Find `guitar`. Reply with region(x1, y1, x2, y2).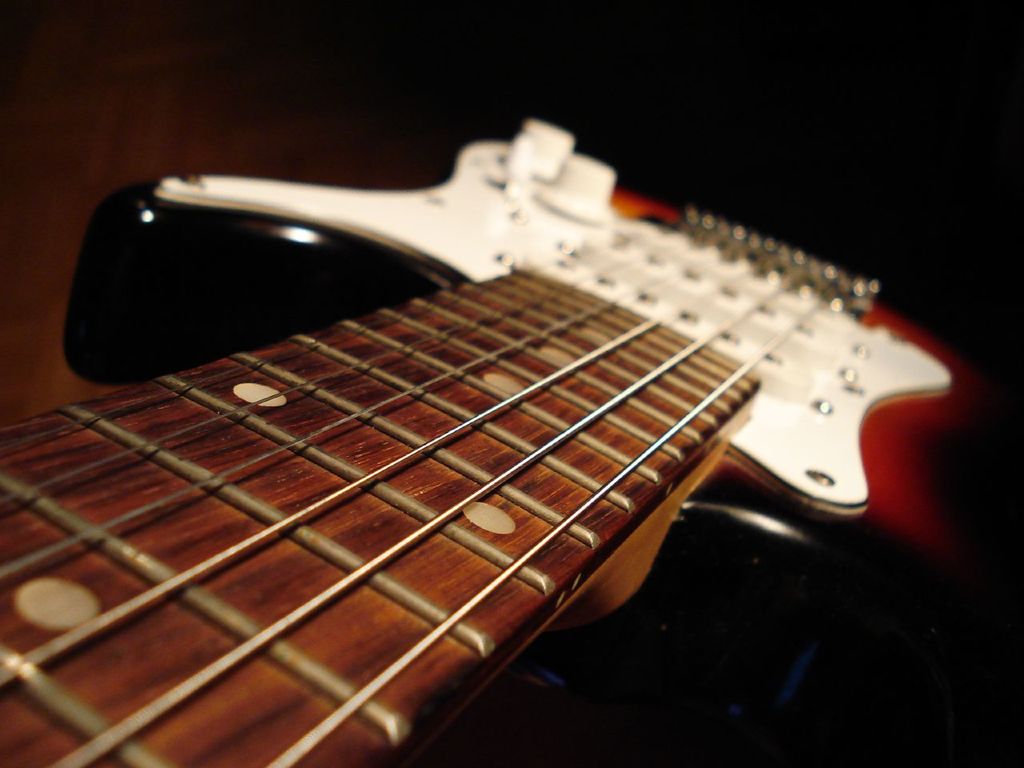
region(1, 114, 960, 765).
